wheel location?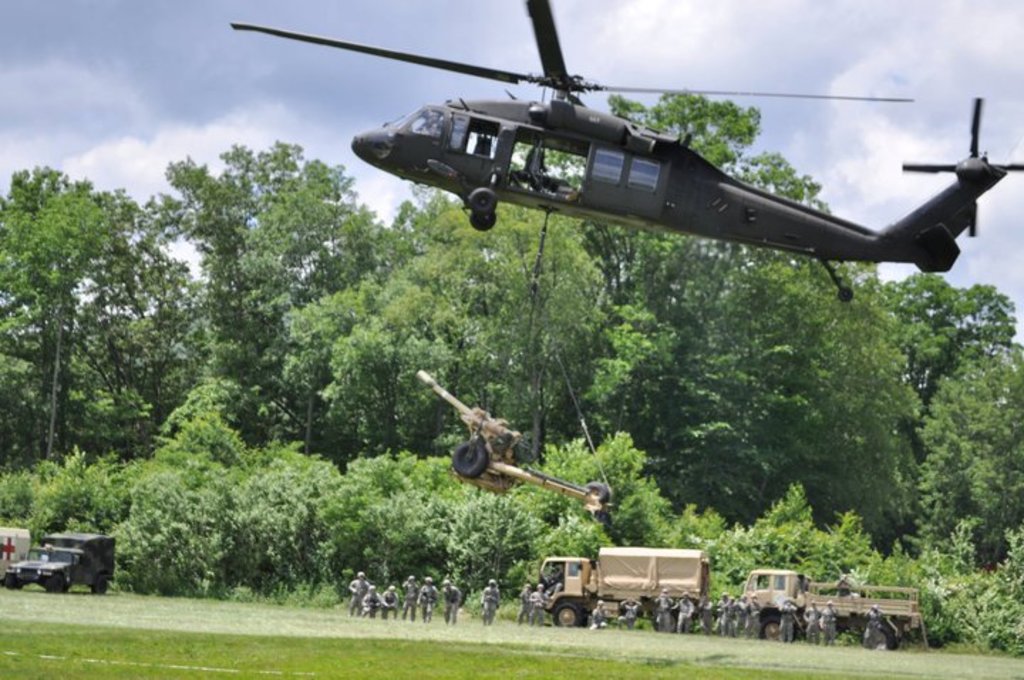
761,615,781,642
